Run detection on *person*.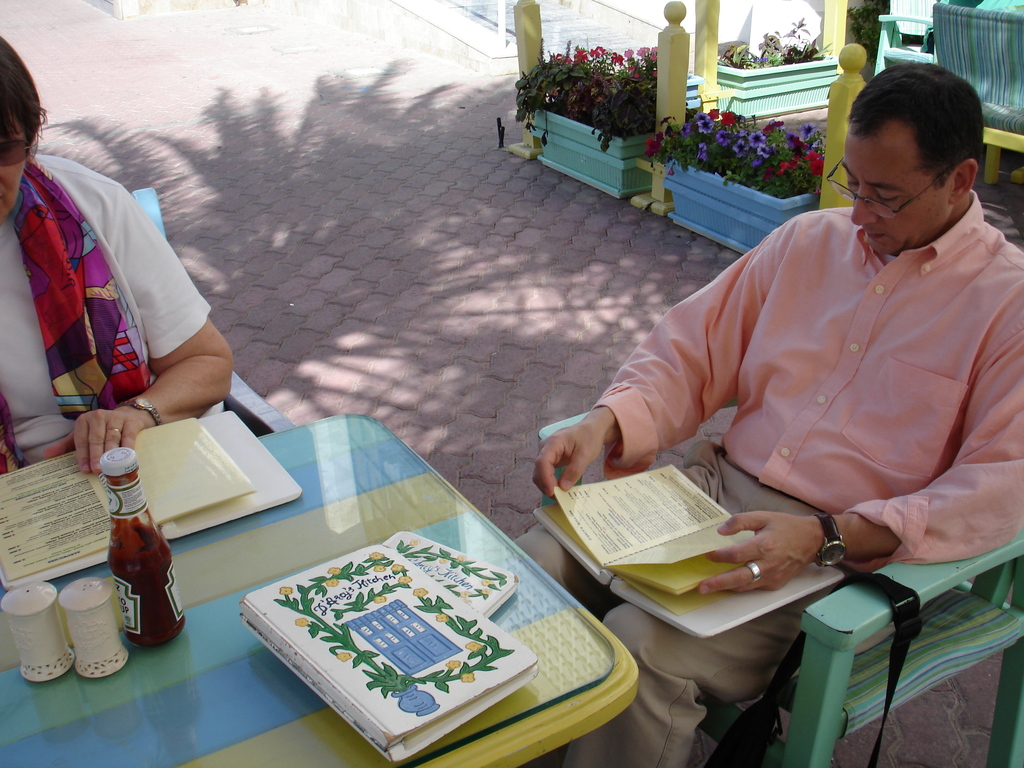
Result: 511:58:1023:767.
